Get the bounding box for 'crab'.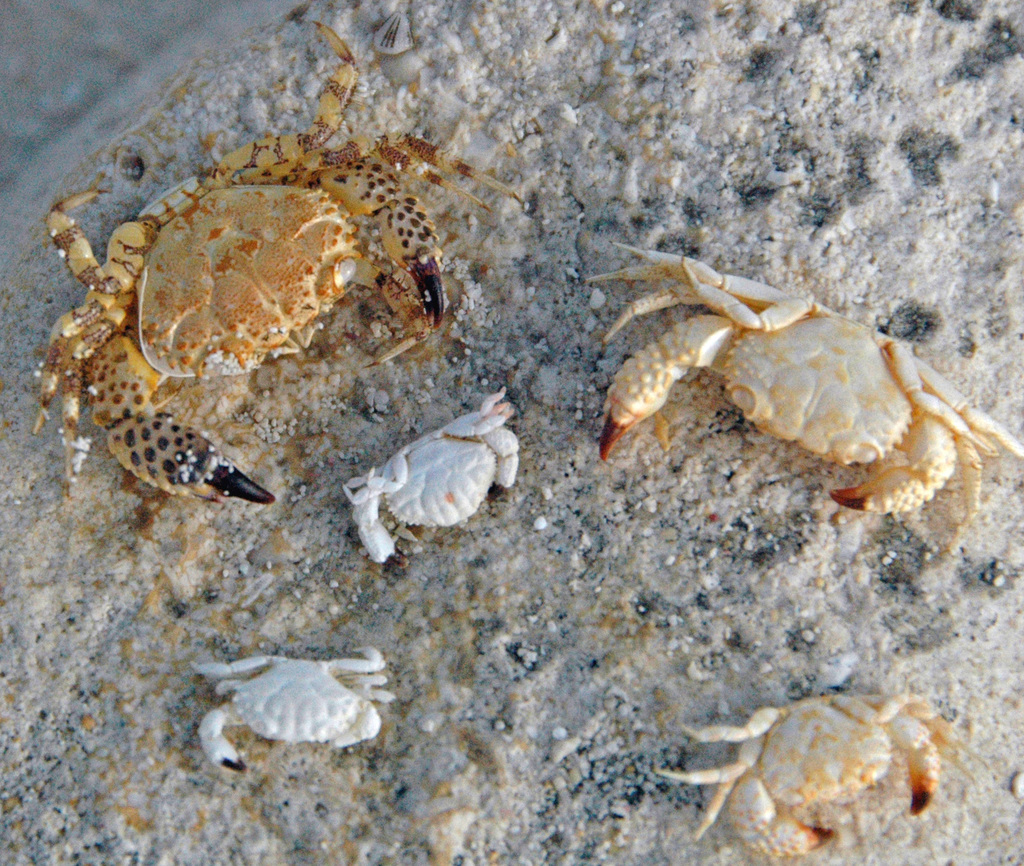
(655,690,982,864).
